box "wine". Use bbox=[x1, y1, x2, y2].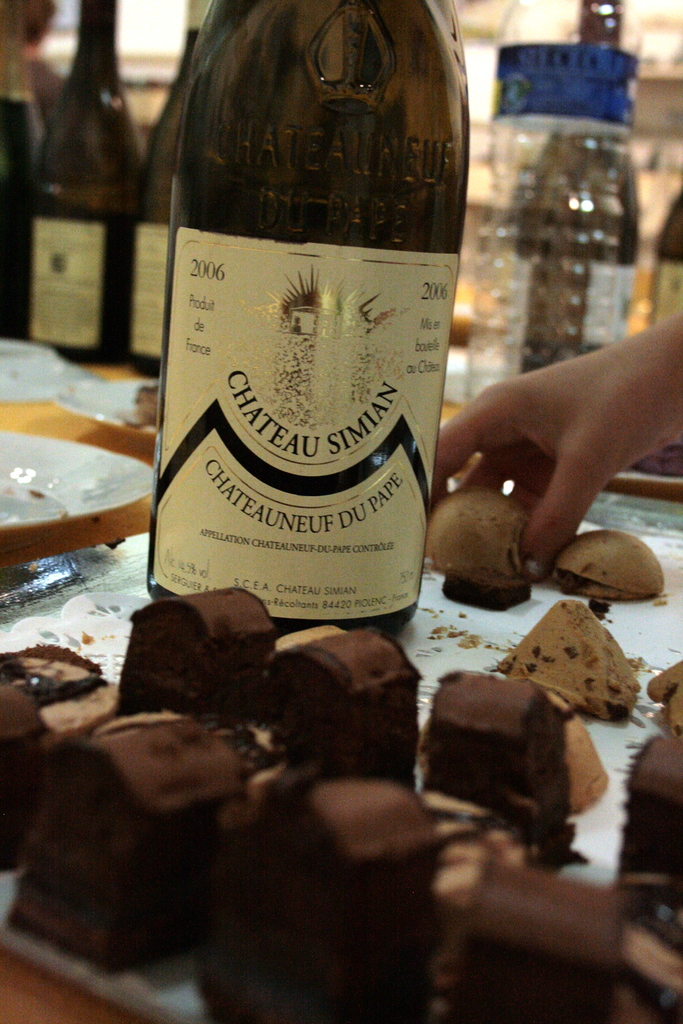
bbox=[36, 0, 148, 356].
